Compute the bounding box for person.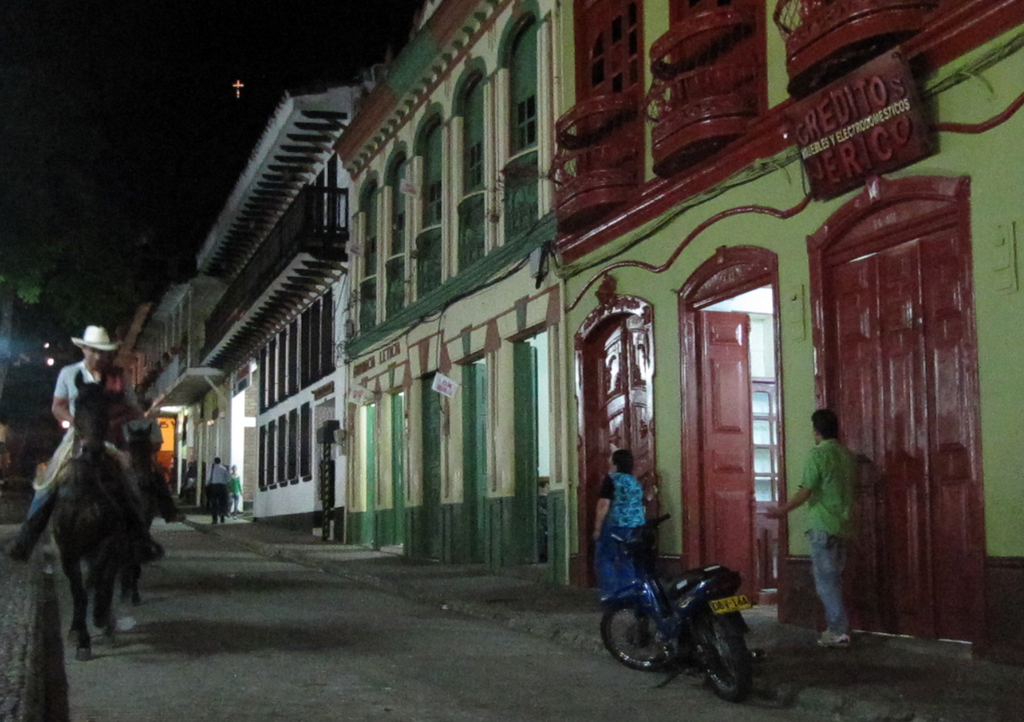
[205, 456, 228, 524].
